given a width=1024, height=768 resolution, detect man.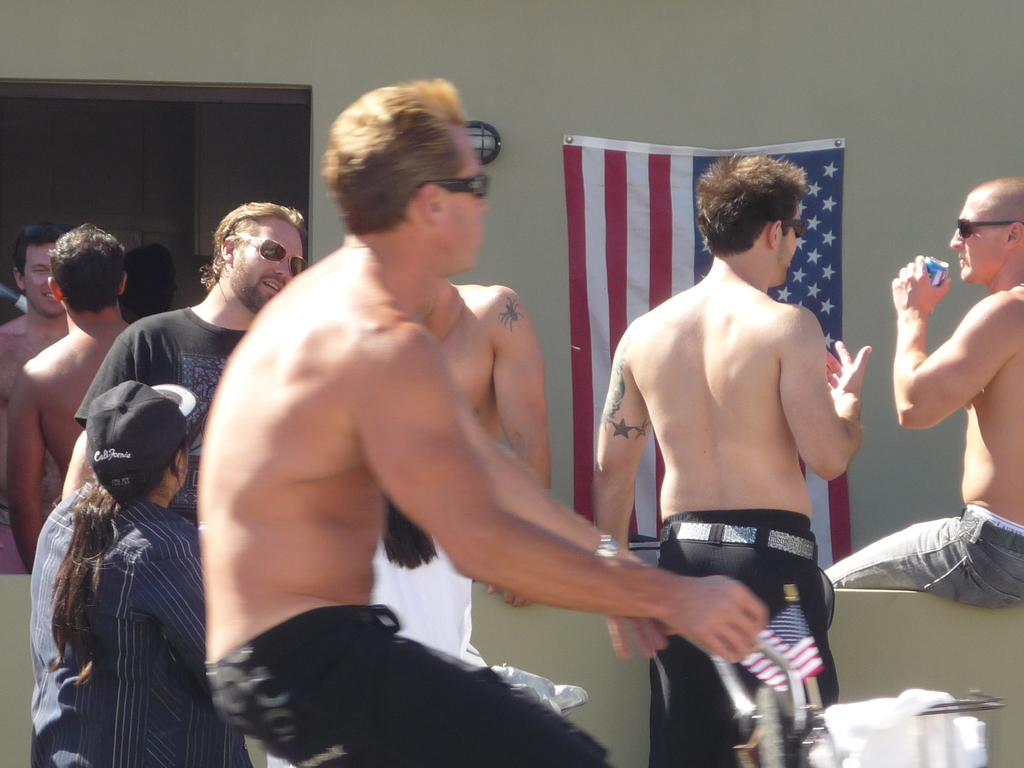
rect(576, 175, 861, 733).
